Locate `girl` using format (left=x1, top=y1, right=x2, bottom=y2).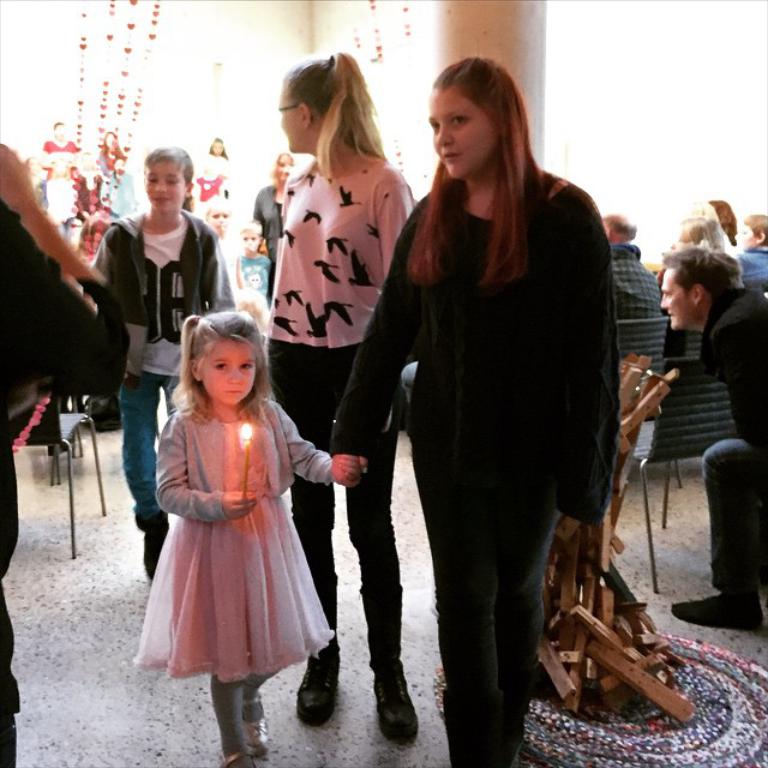
(left=199, top=136, right=232, bottom=199).
